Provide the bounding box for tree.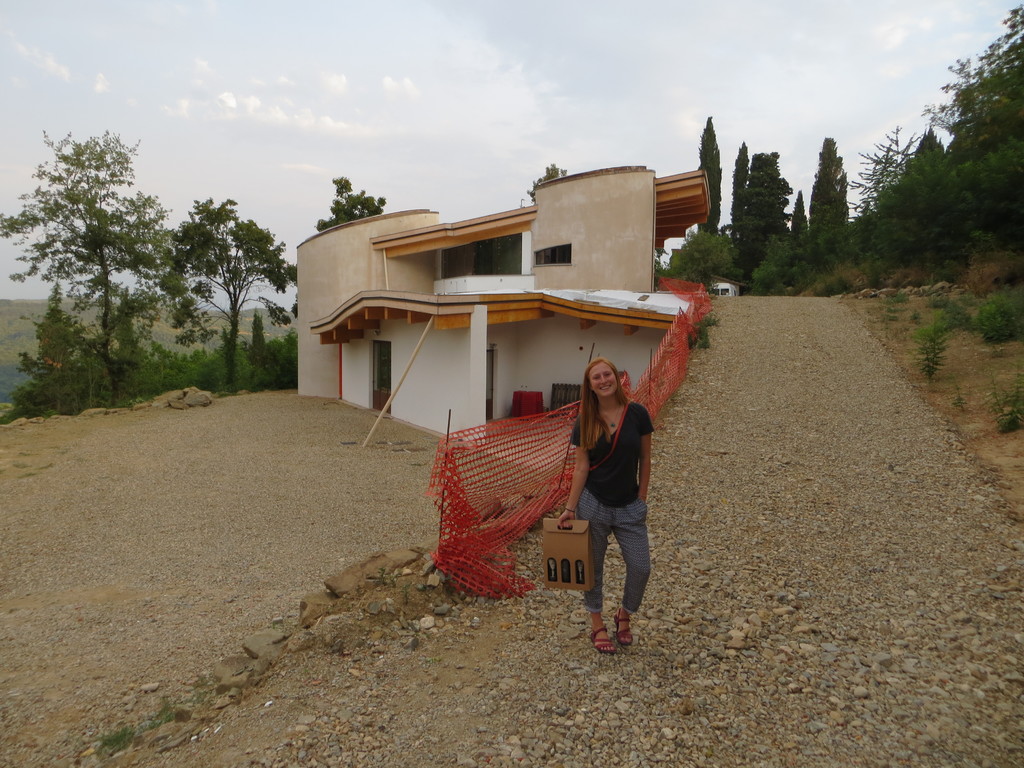
(x1=874, y1=124, x2=944, y2=237).
